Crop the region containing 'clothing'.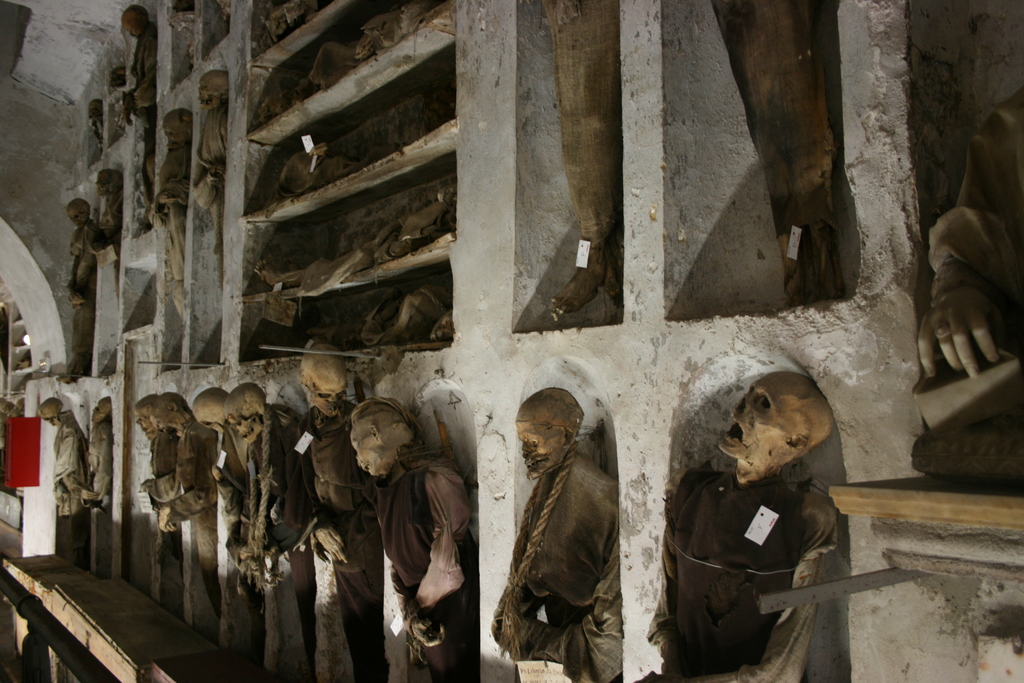
Crop region: l=927, t=89, r=1023, b=304.
